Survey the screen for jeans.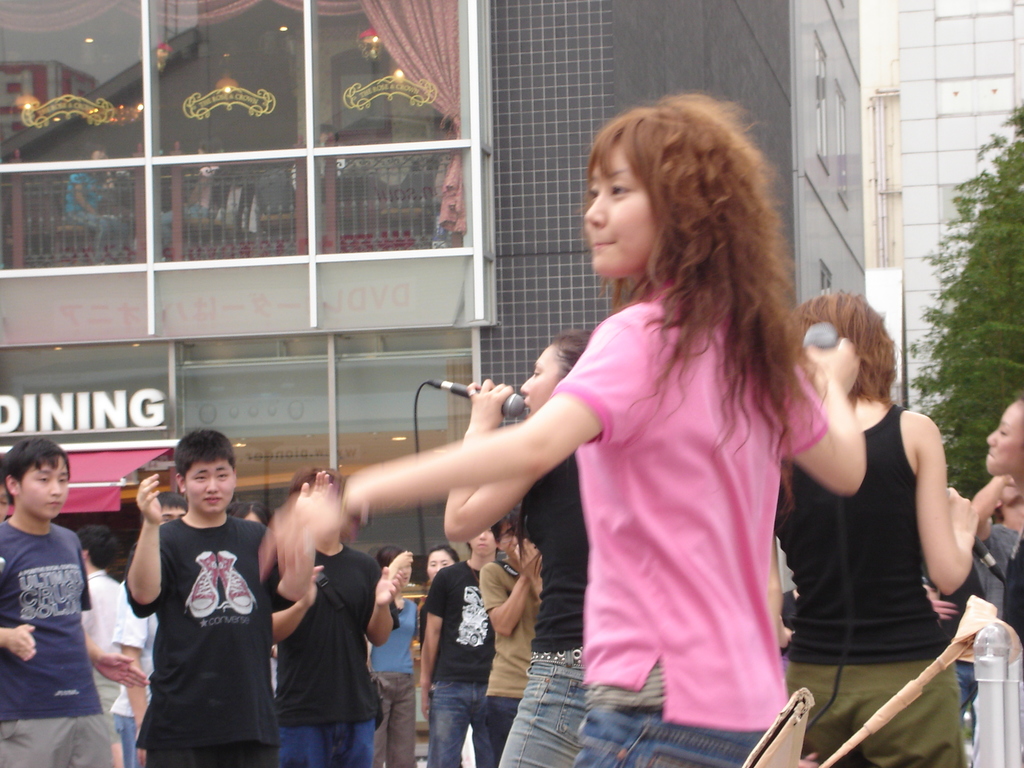
Survey found: [left=515, top=660, right=599, bottom=751].
